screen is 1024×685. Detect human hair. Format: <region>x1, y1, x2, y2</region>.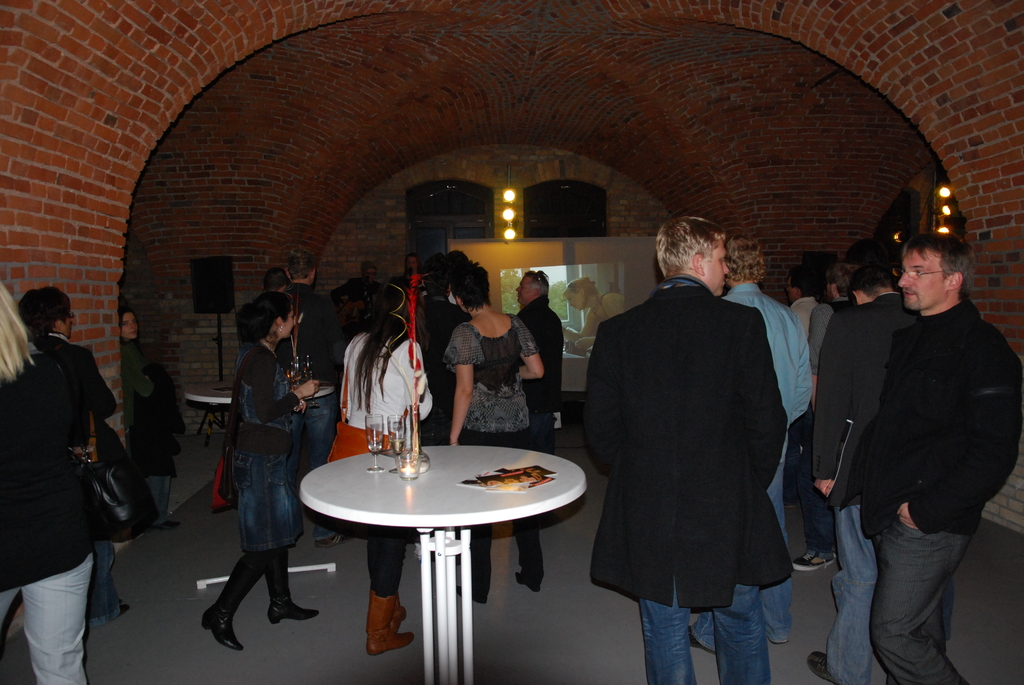
<region>235, 295, 296, 340</region>.
